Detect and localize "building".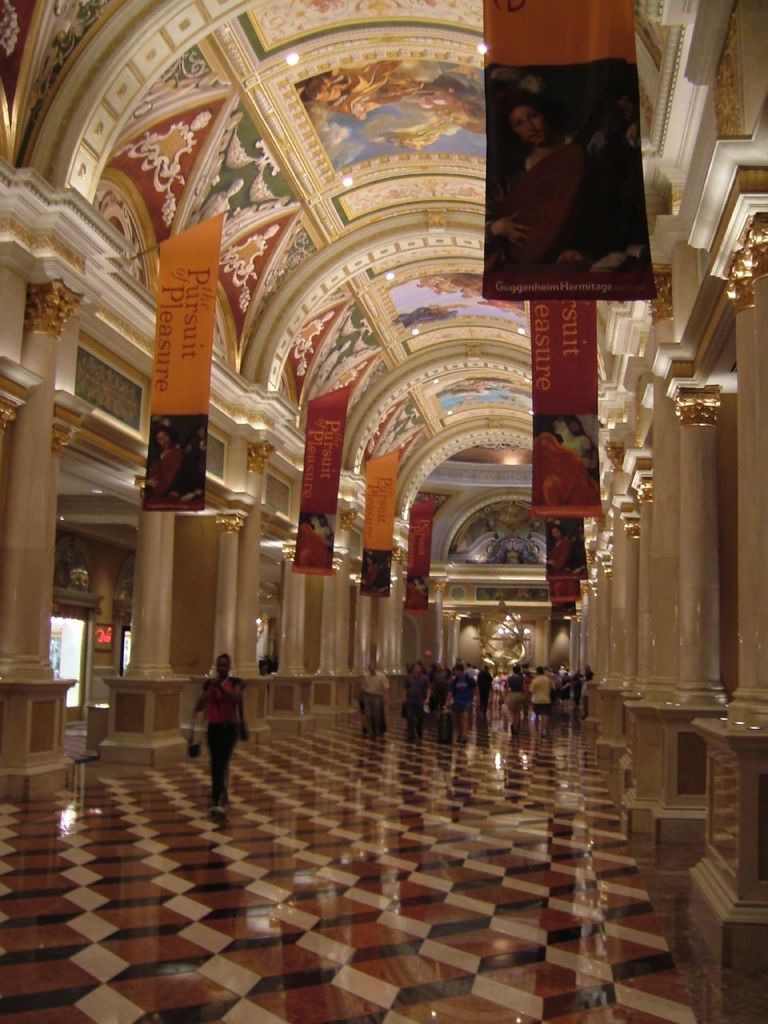
Localized at [left=0, top=0, right=767, bottom=1023].
